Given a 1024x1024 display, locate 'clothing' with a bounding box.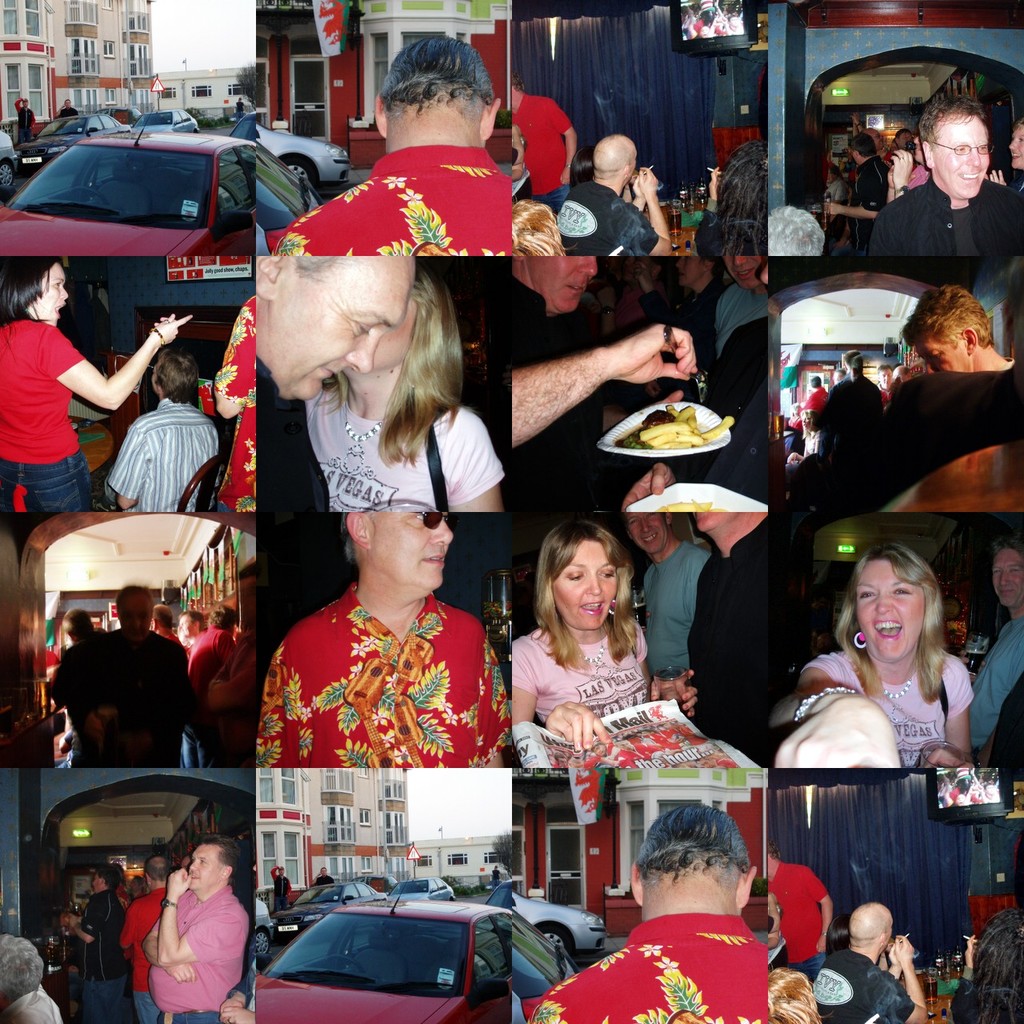
Located: box(0, 318, 97, 512).
